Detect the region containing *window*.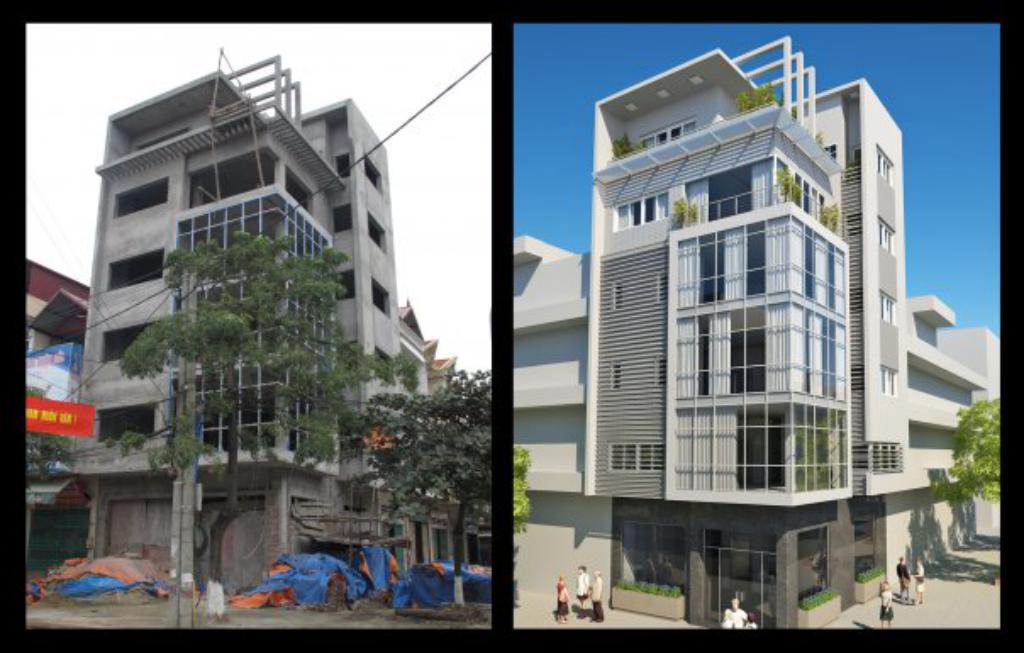
<bbox>332, 200, 354, 237</bbox>.
